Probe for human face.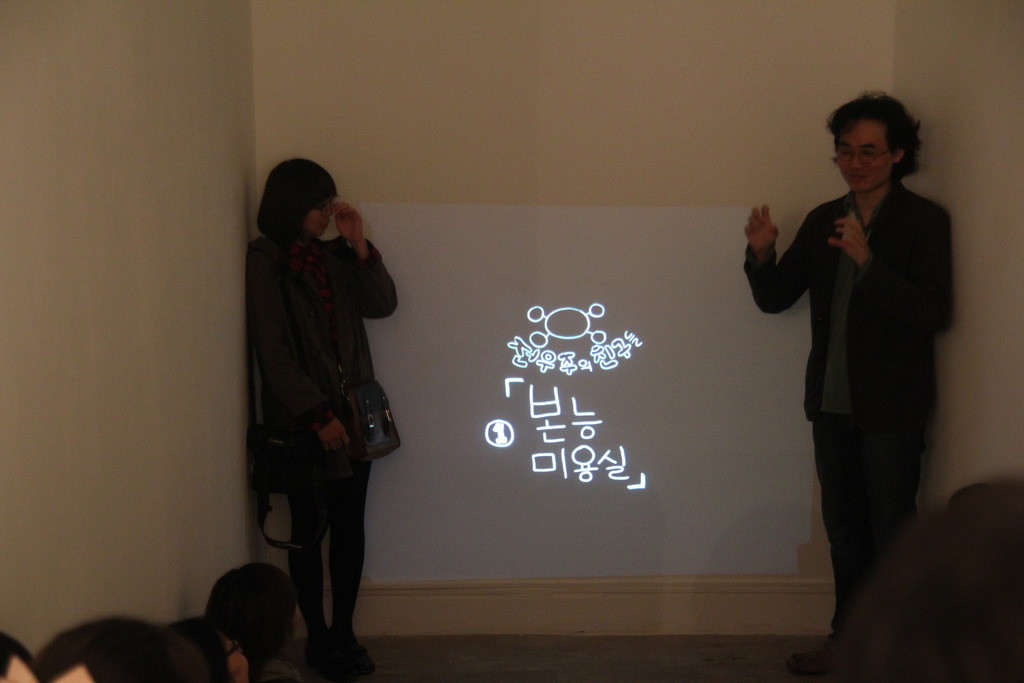
Probe result: 834:127:892:191.
